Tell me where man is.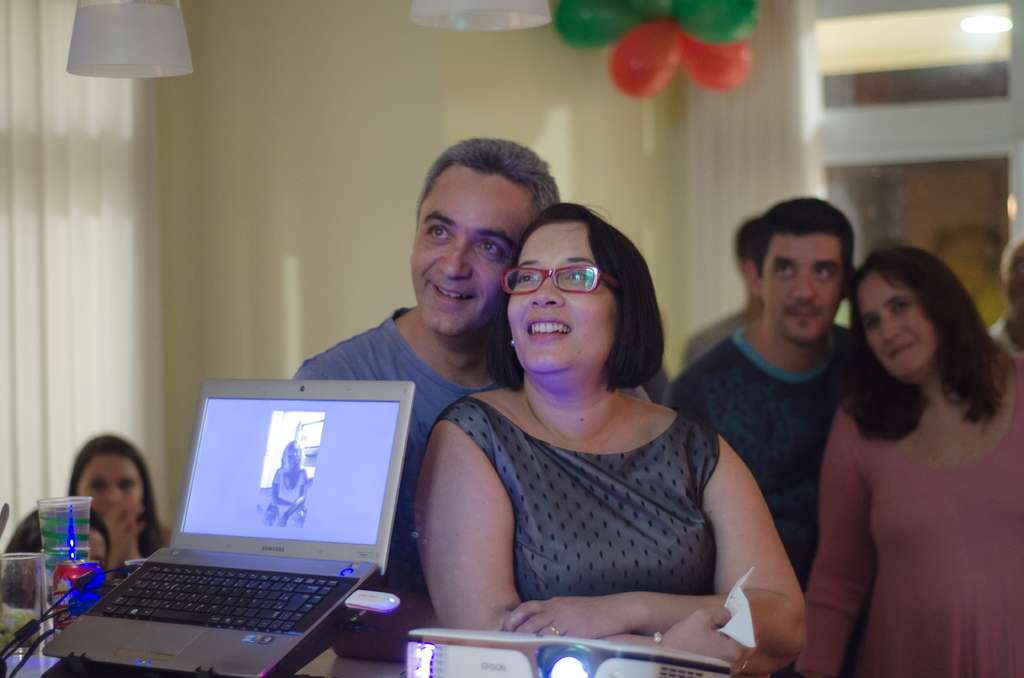
man is at crop(699, 198, 921, 647).
